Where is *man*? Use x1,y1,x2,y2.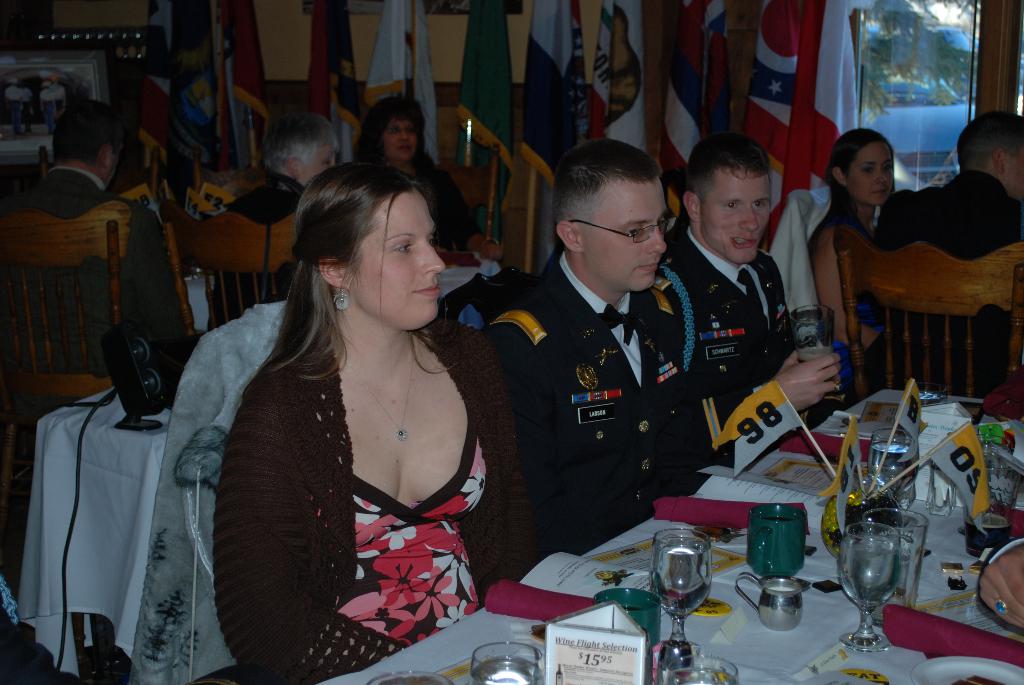
223,122,412,304.
